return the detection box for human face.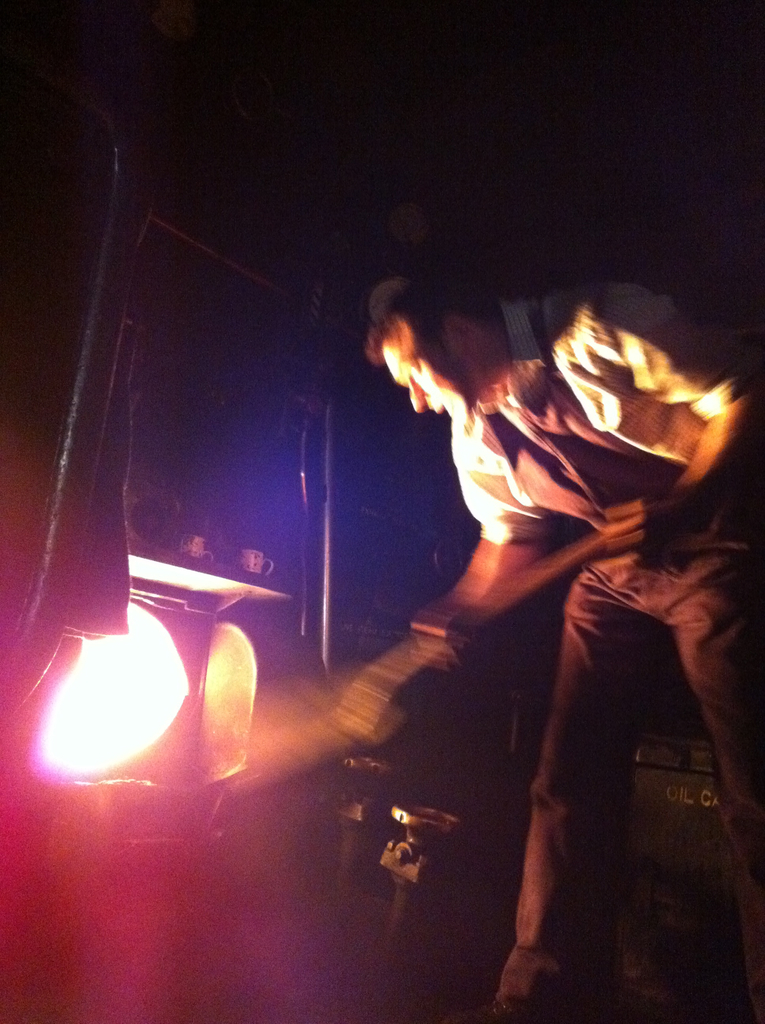
bbox(369, 330, 475, 424).
